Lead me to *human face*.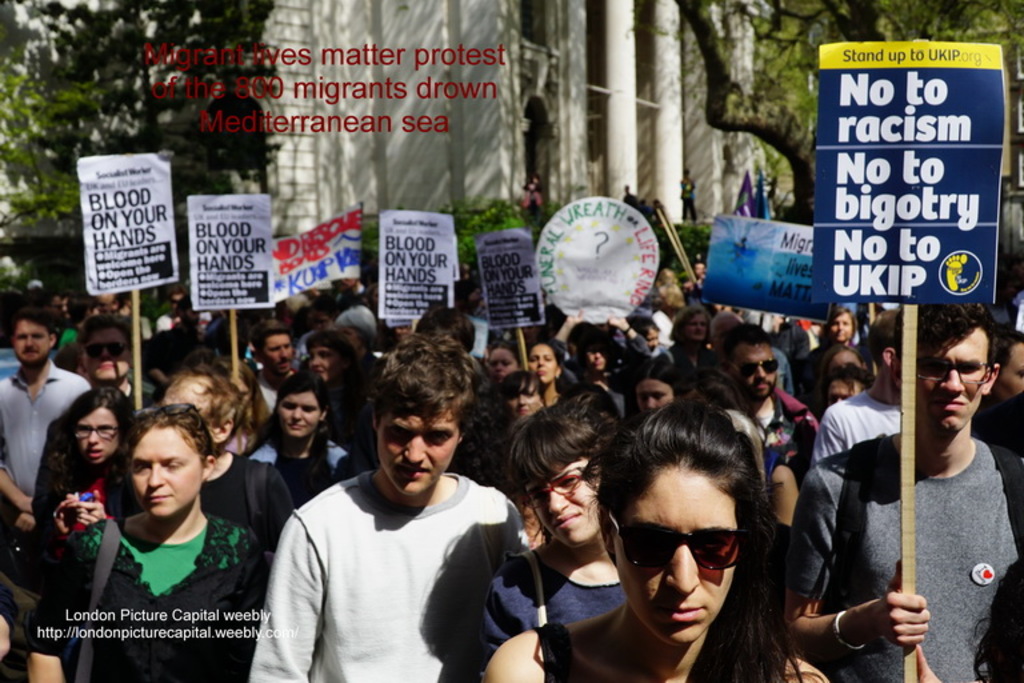
Lead to bbox(611, 458, 732, 650).
